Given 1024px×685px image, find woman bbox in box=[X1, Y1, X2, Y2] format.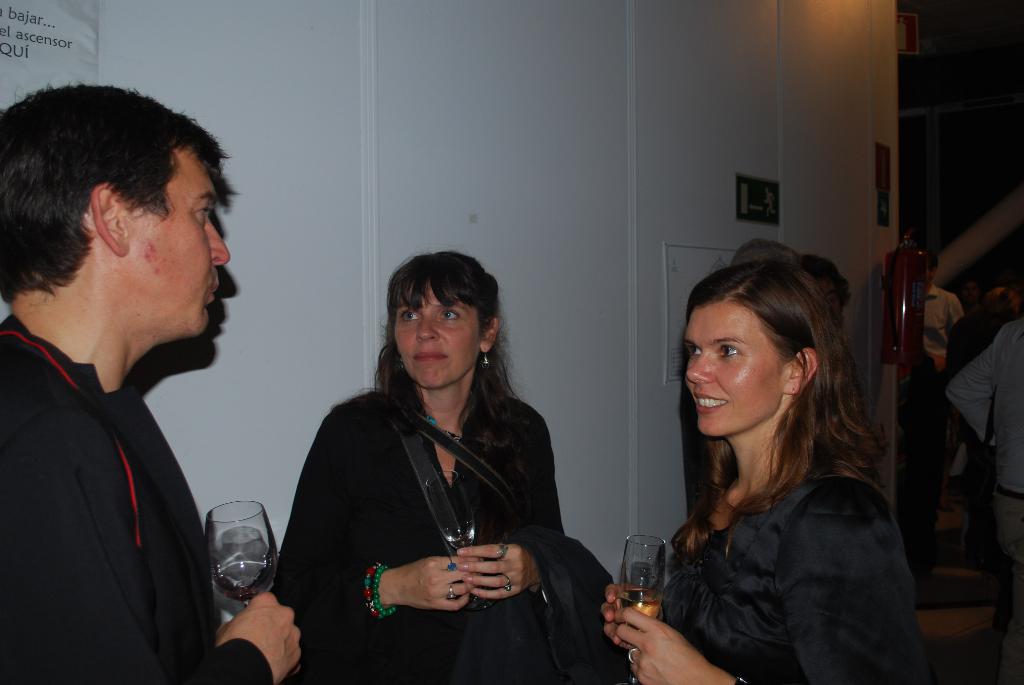
box=[264, 245, 602, 684].
